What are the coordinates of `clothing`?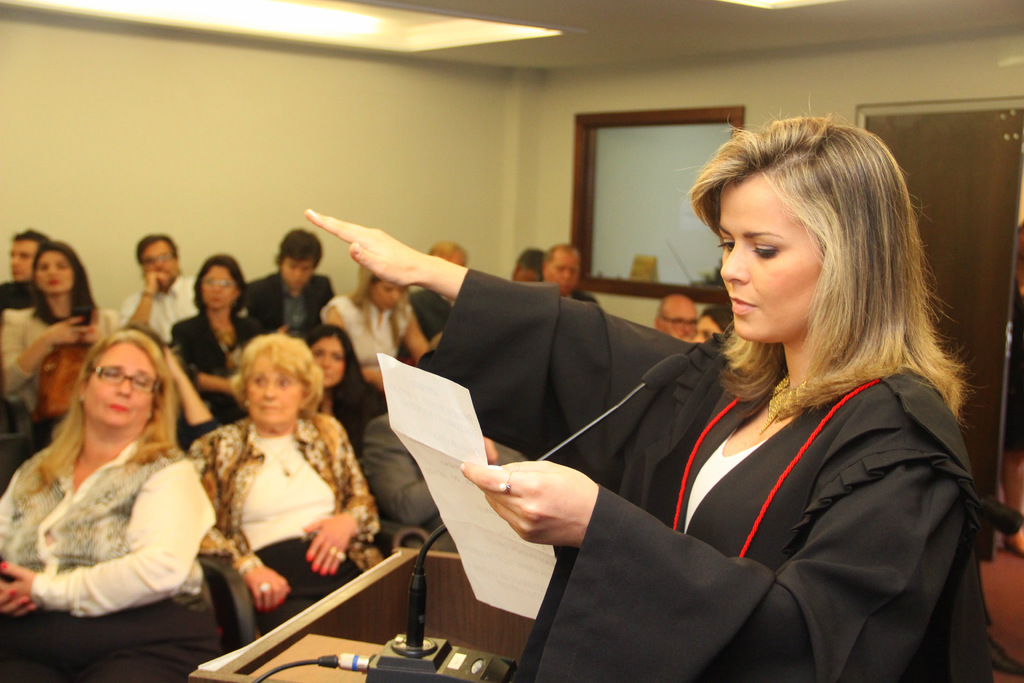
rect(181, 424, 392, 634).
